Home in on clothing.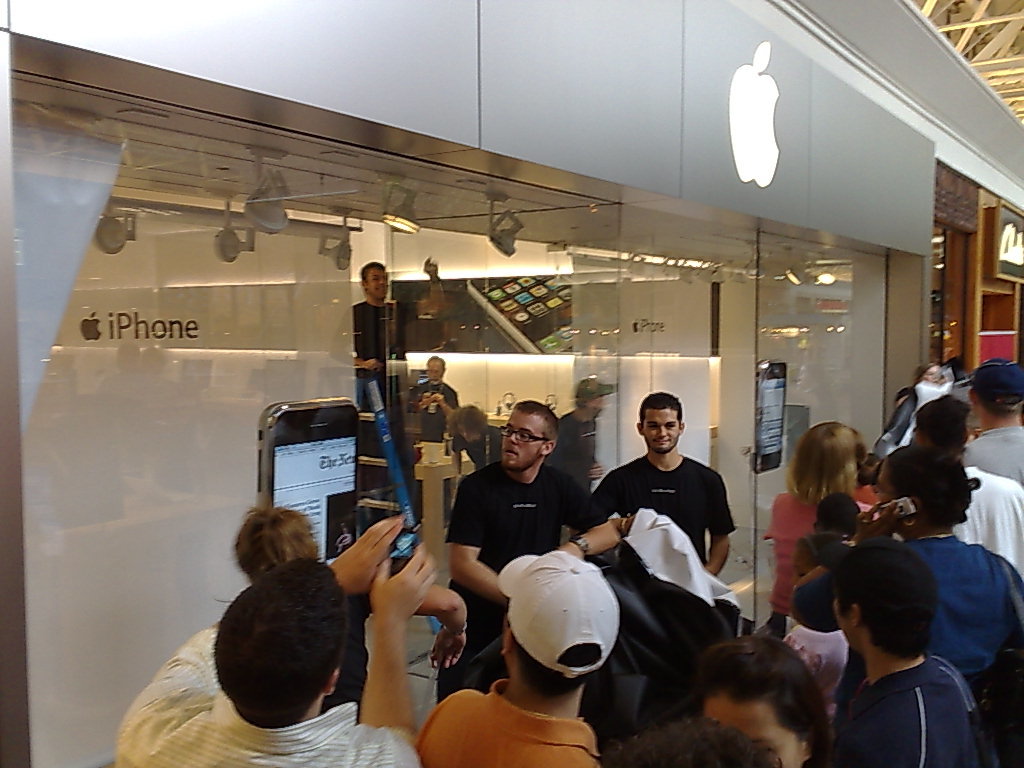
Homed in at 827, 650, 1023, 766.
